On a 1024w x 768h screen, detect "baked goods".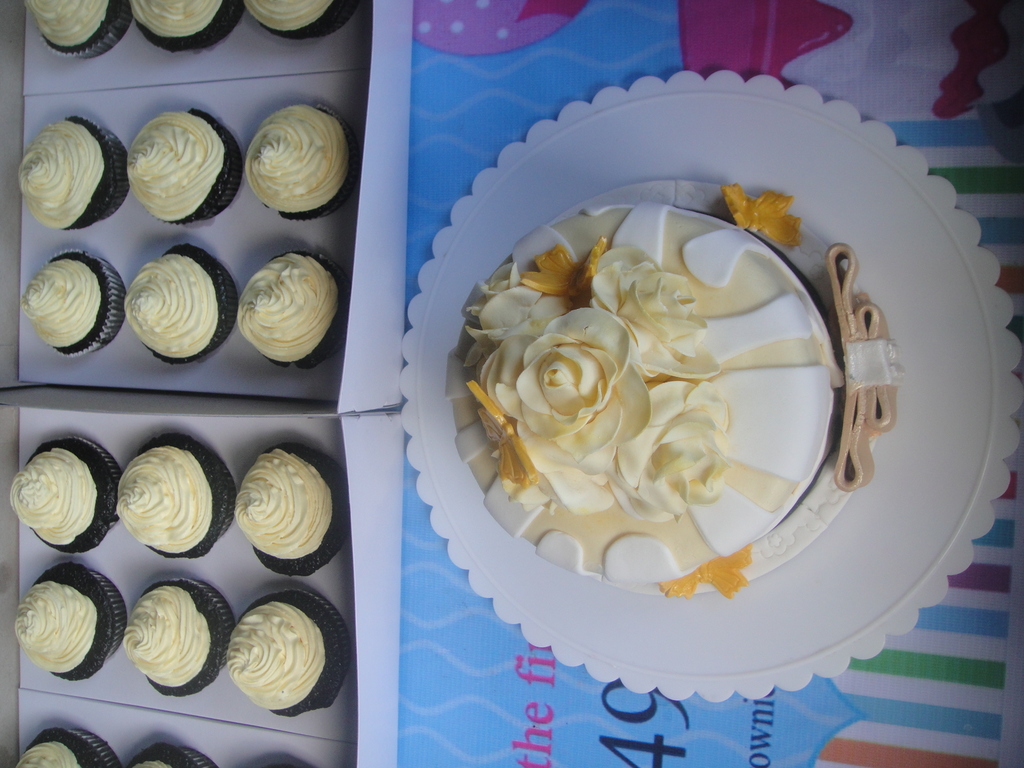
<box>253,759,300,767</box>.
